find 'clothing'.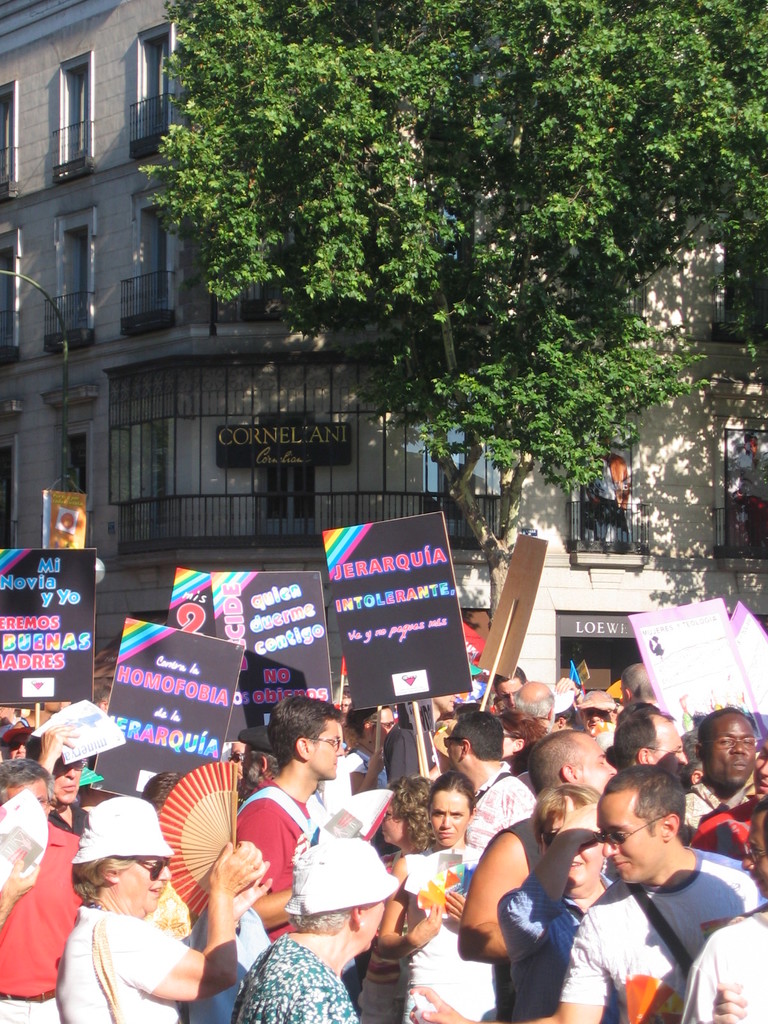
l=557, t=841, r=740, b=1016.
